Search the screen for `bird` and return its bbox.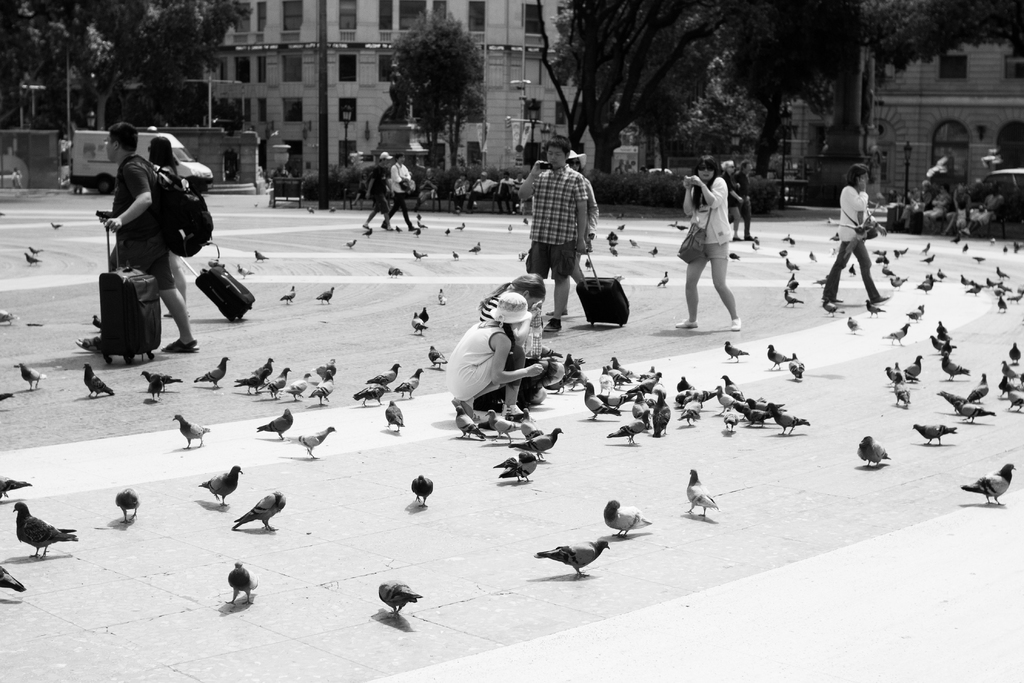
Found: detection(10, 361, 50, 394).
